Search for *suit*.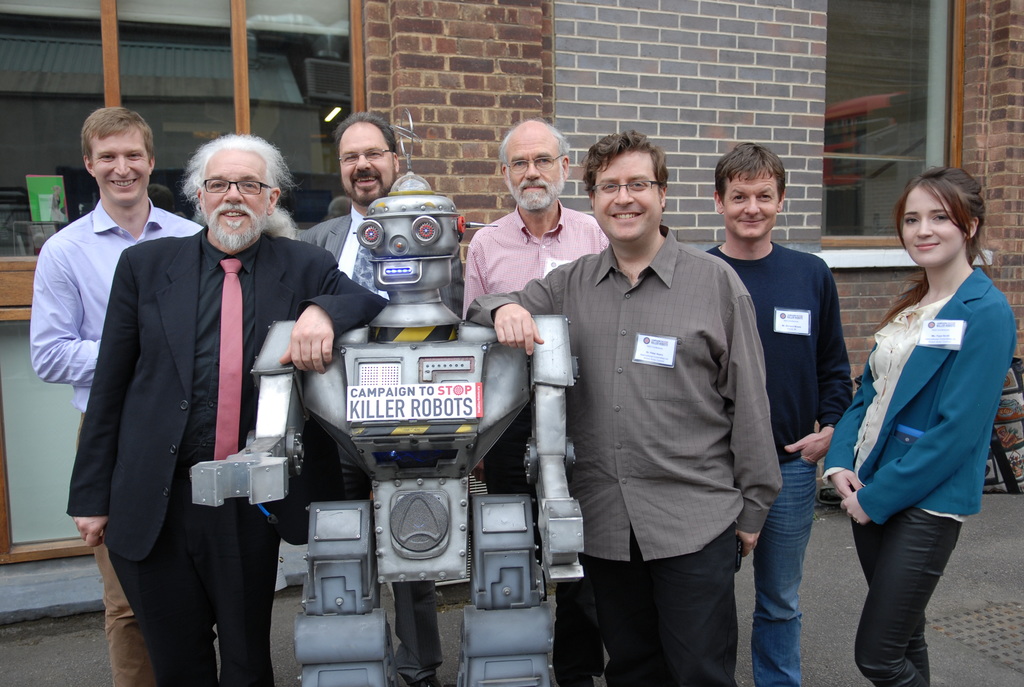
Found at (62, 220, 385, 686).
